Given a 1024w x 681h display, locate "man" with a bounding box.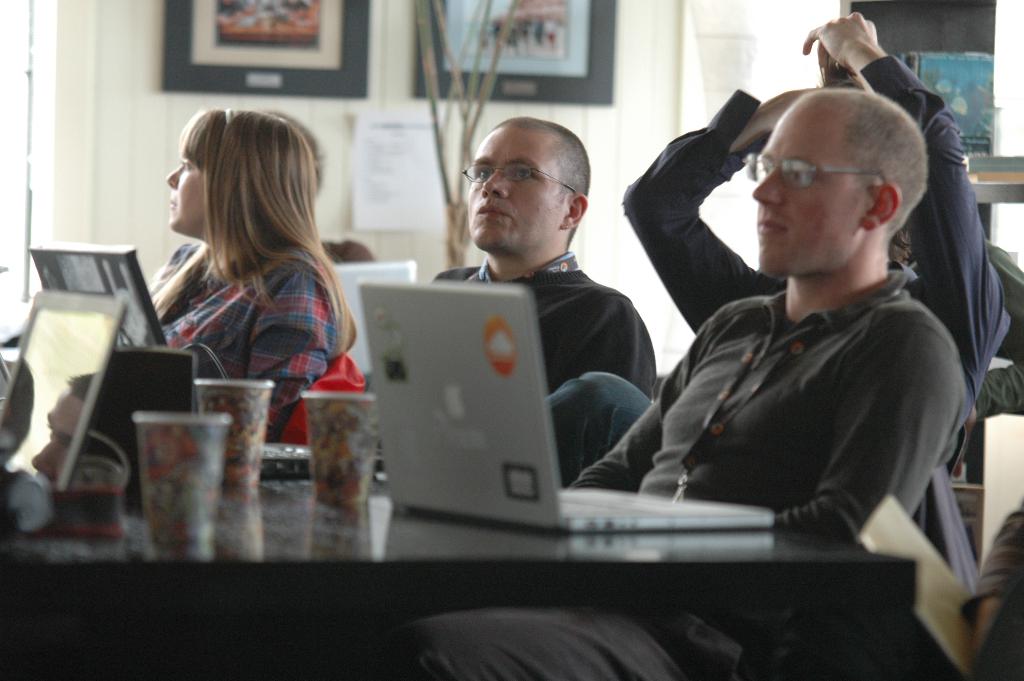
Located: {"x1": 429, "y1": 118, "x2": 655, "y2": 387}.
